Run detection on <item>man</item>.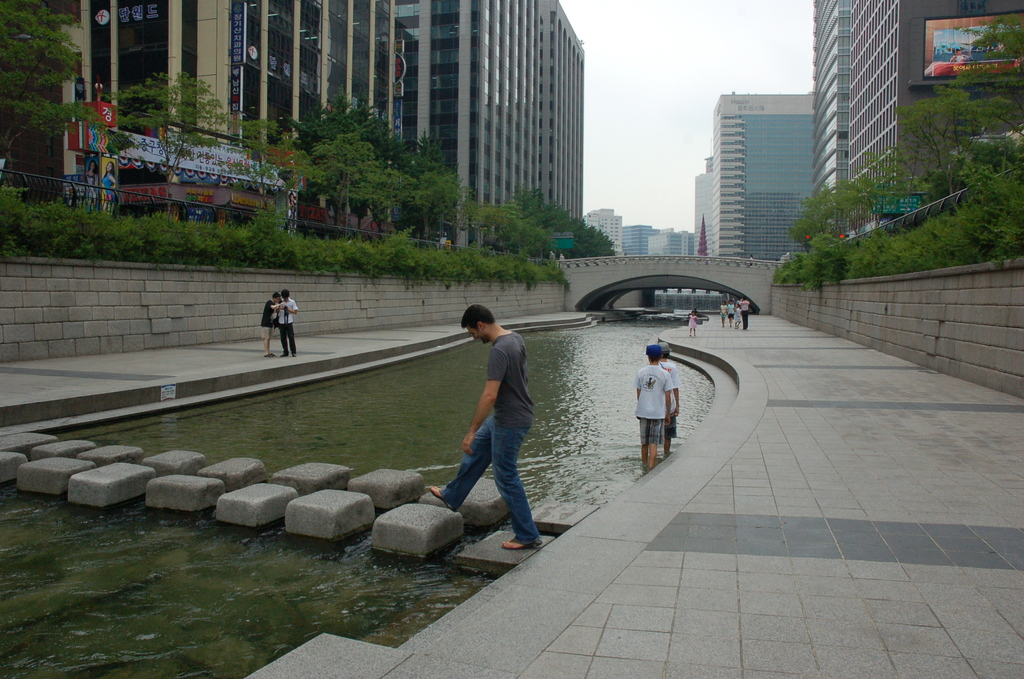
Result: (left=442, top=286, right=554, bottom=555).
